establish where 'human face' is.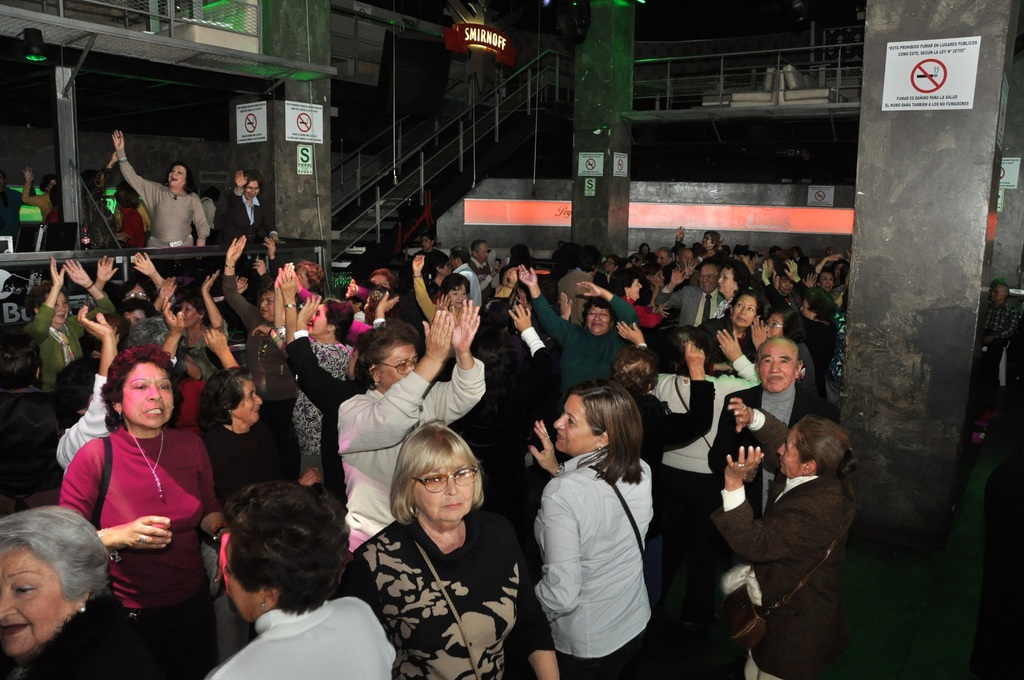
Established at bbox(550, 395, 593, 454).
